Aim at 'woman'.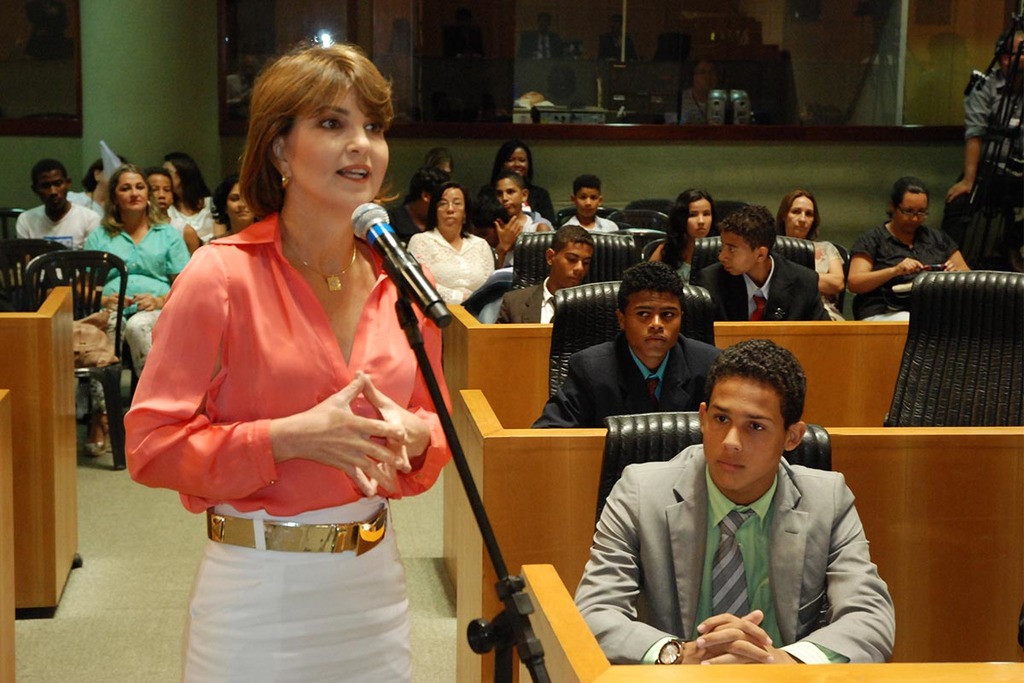
Aimed at 132,165,204,266.
